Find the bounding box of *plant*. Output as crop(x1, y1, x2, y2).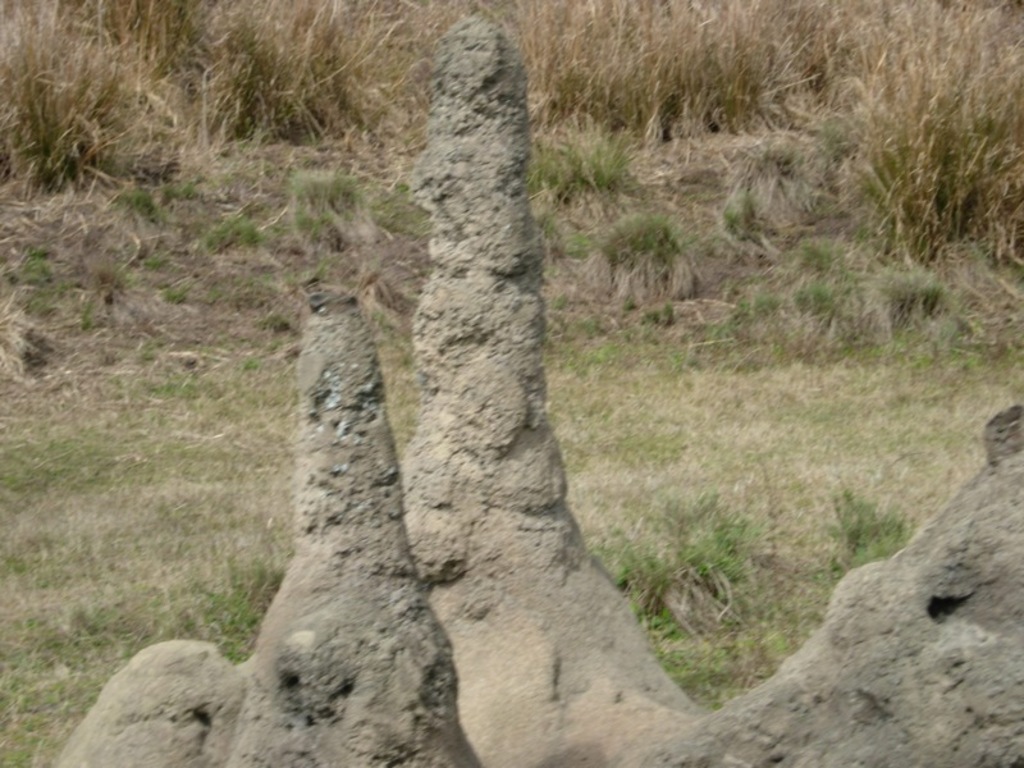
crop(294, 268, 330, 307).
